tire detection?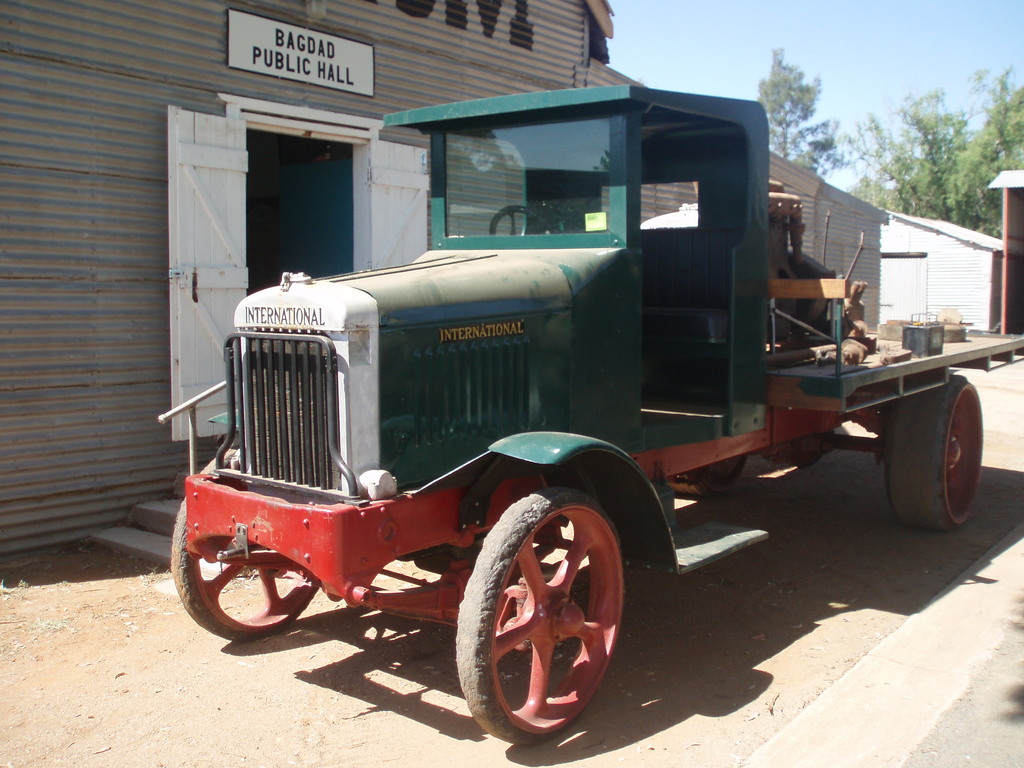
(x1=656, y1=447, x2=738, y2=495)
